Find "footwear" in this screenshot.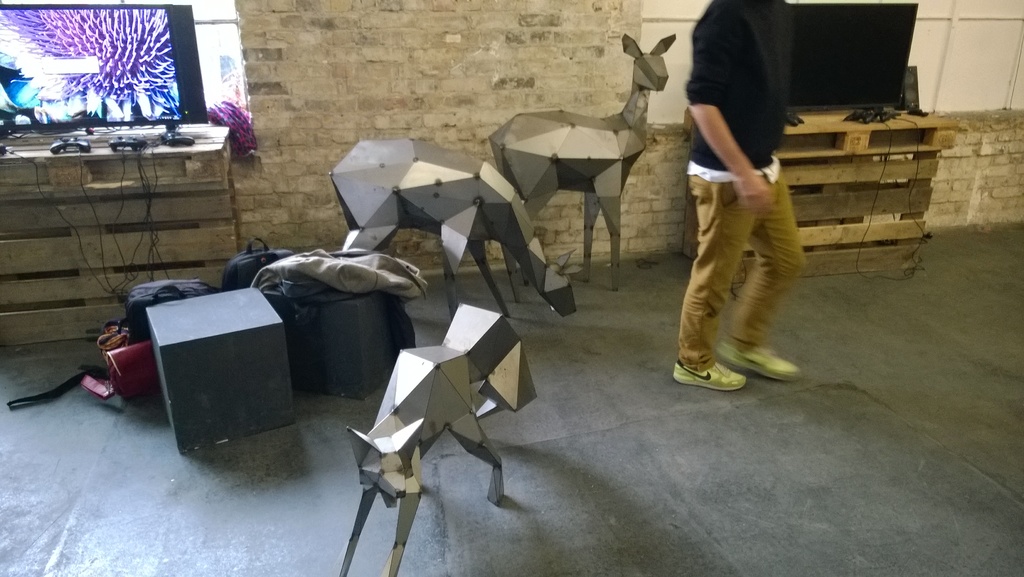
The bounding box for "footwear" is region(673, 362, 746, 394).
